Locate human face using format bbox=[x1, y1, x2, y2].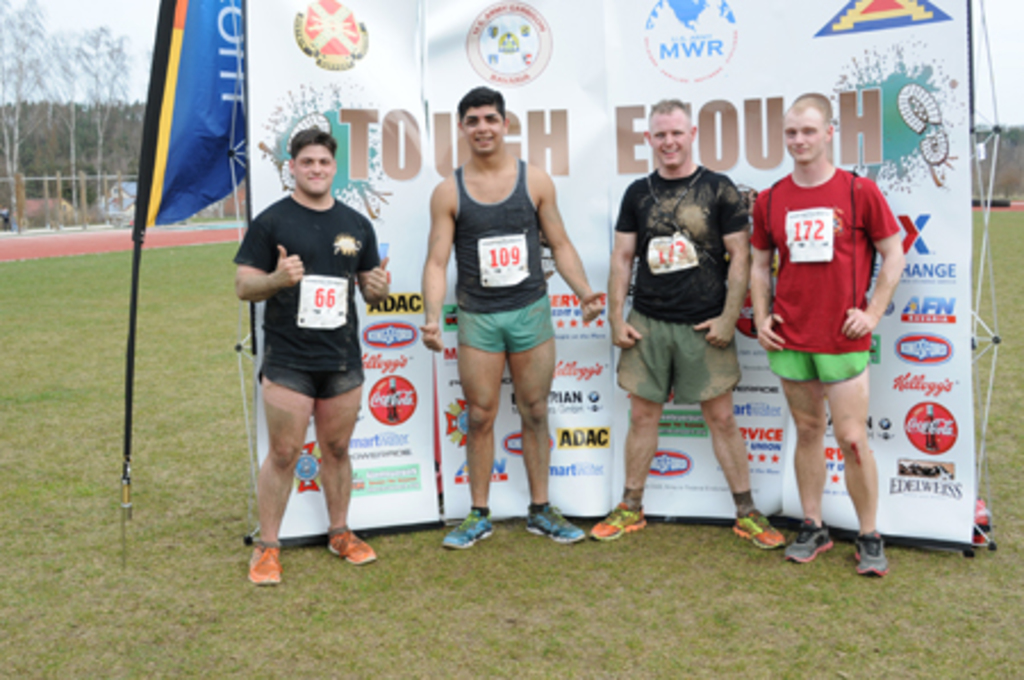
bbox=[785, 107, 833, 168].
